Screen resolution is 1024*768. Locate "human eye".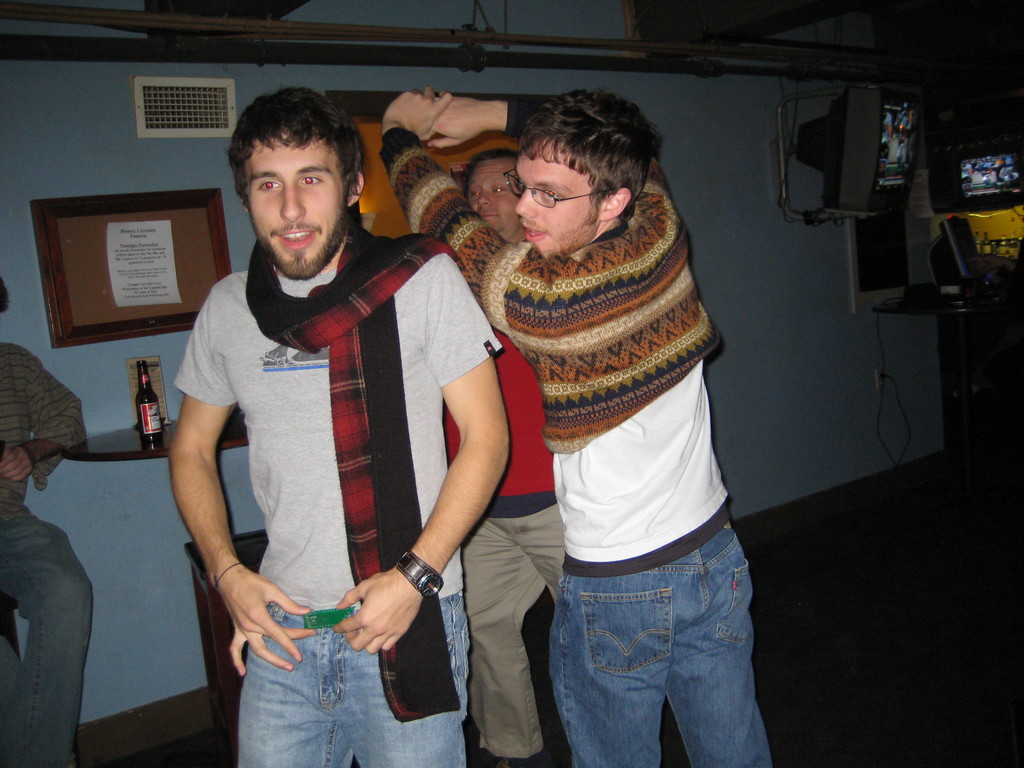
256/177/282/193.
